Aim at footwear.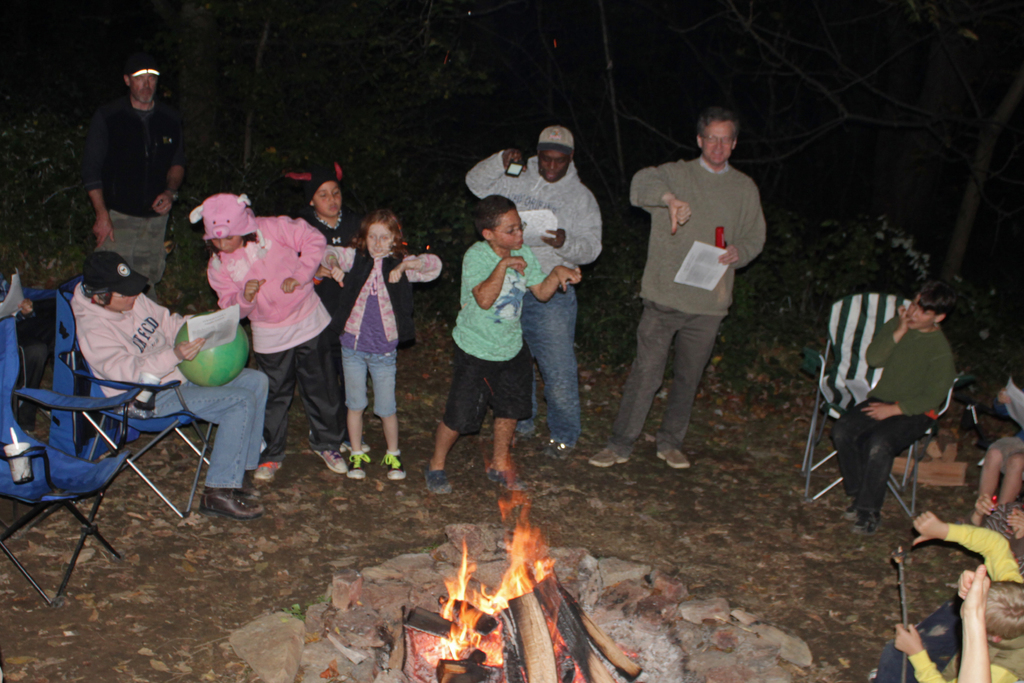
Aimed at <region>254, 457, 285, 484</region>.
